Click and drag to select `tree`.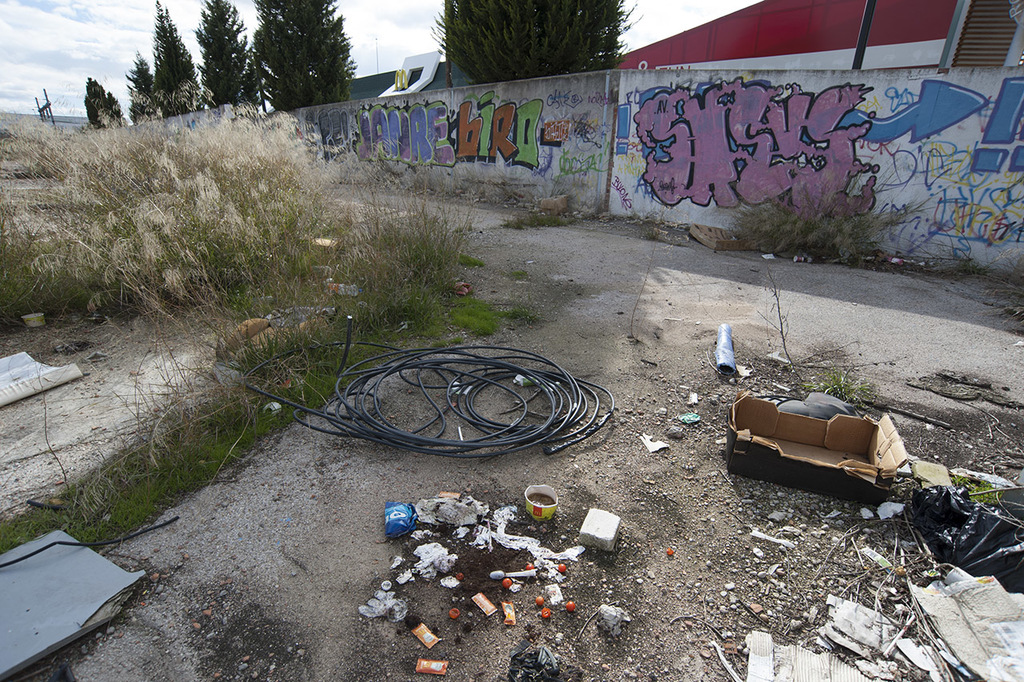
Selection: crop(121, 54, 148, 117).
